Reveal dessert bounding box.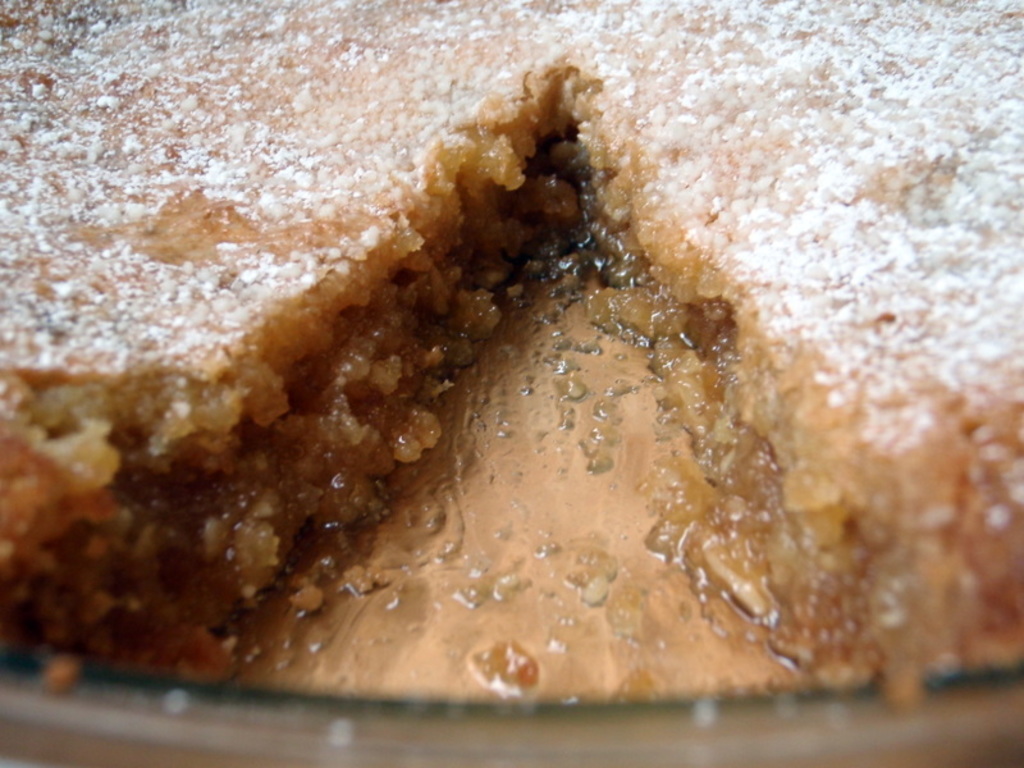
Revealed: bbox(49, 37, 954, 726).
